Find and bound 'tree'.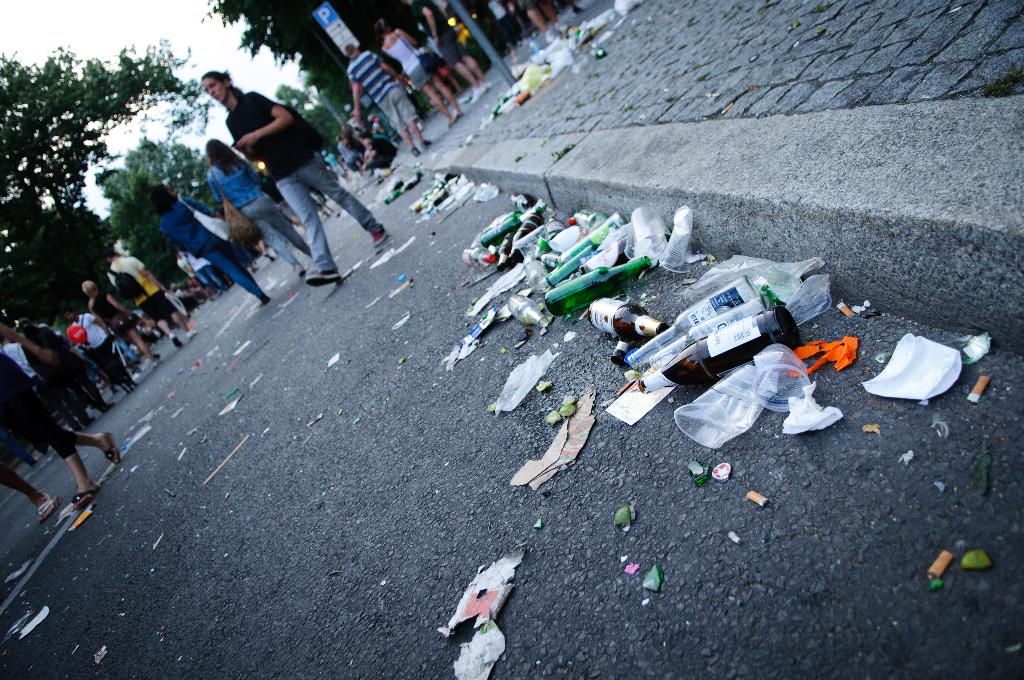
Bound: <bbox>9, 61, 128, 303</bbox>.
